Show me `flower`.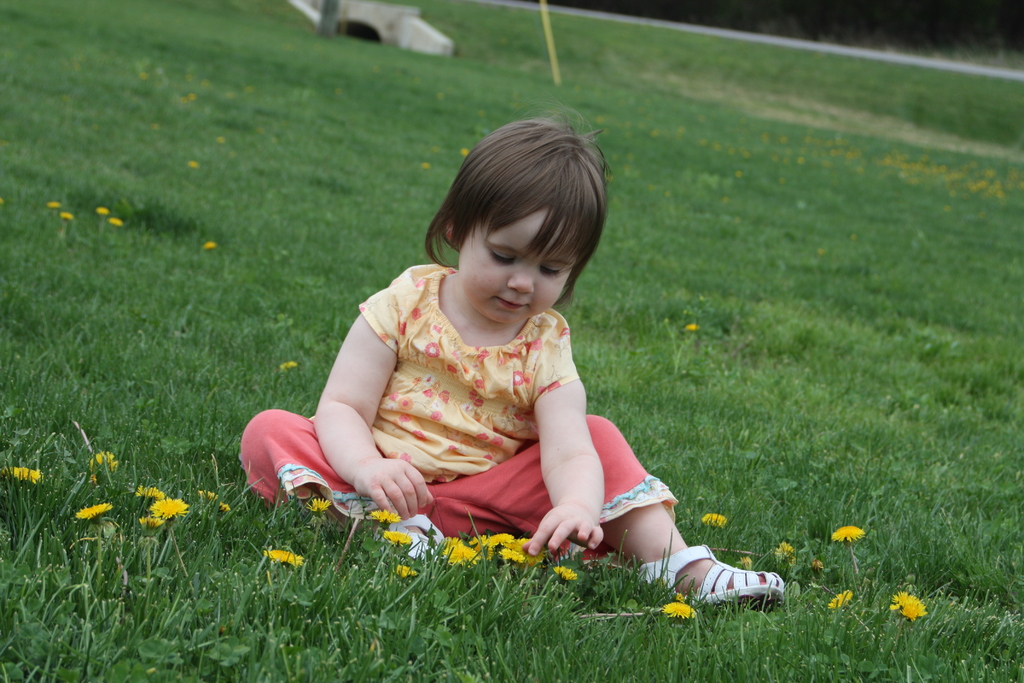
`flower` is here: 395,565,419,577.
